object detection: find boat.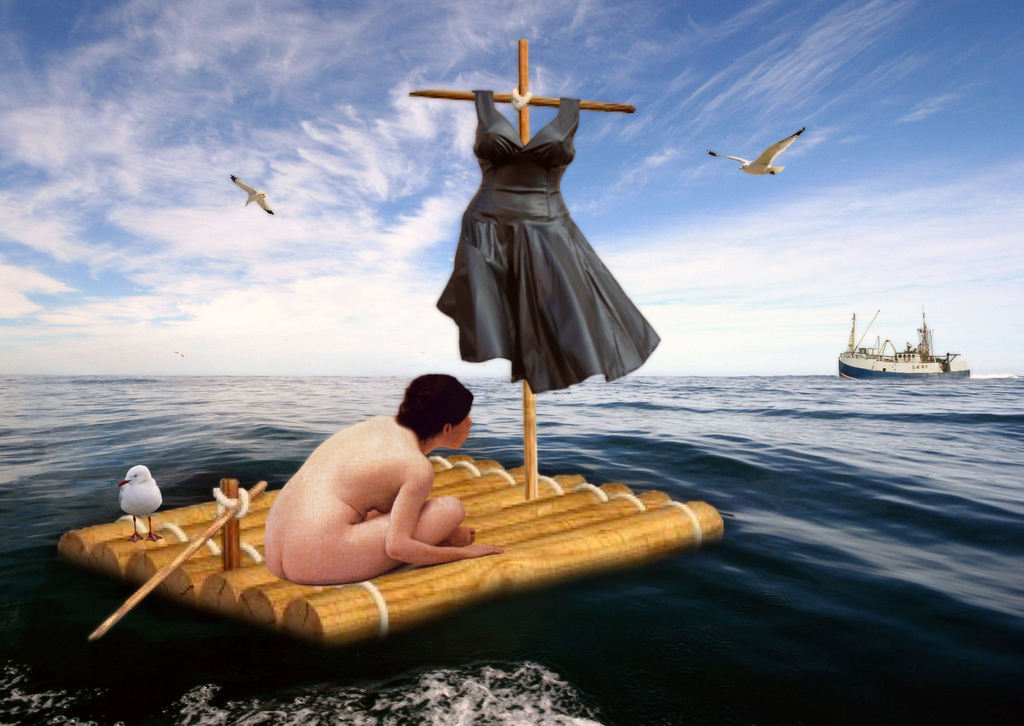
830,302,971,384.
